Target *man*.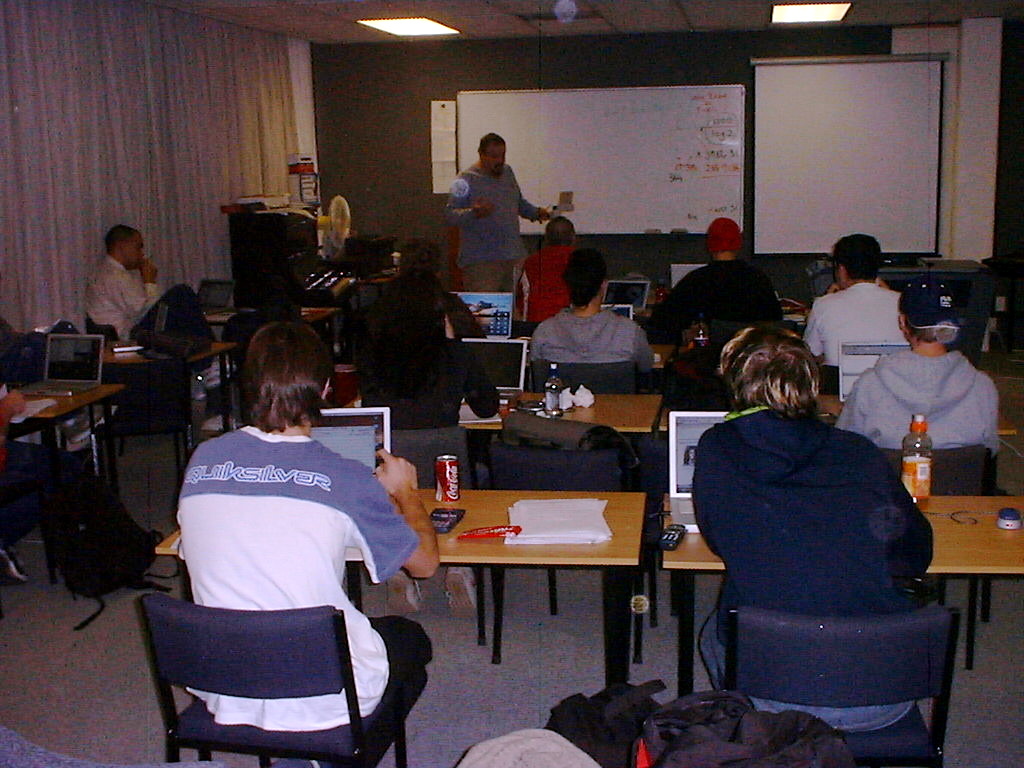
Target region: {"left": 834, "top": 283, "right": 999, "bottom": 454}.
